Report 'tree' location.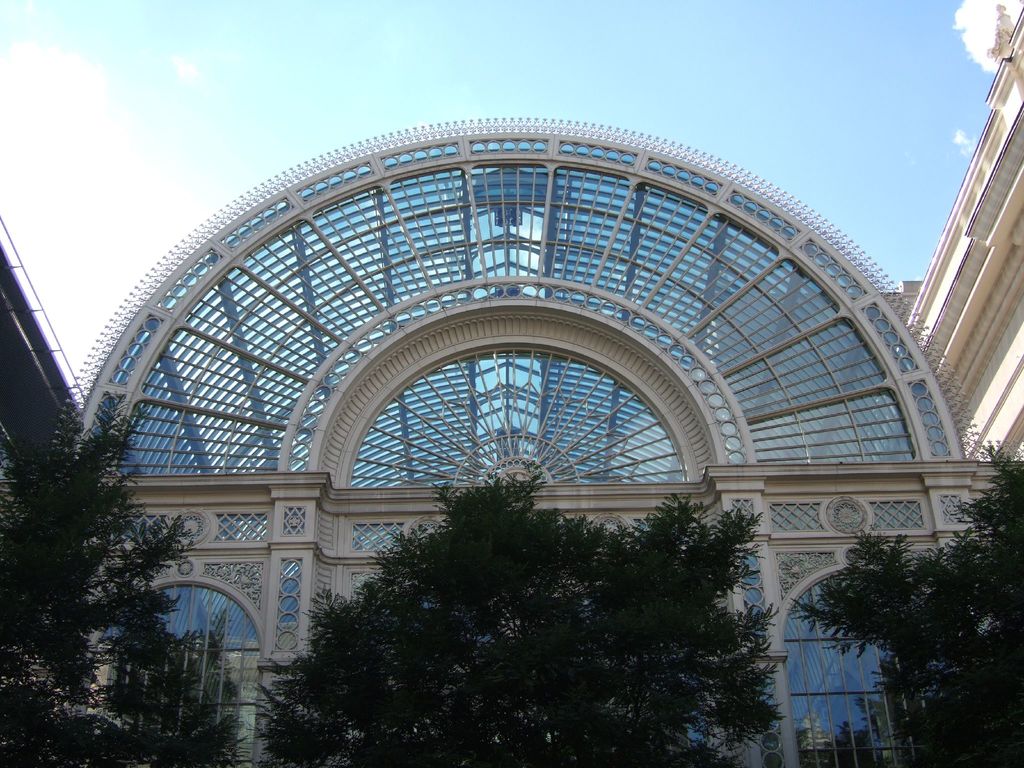
Report: 0,395,247,767.
